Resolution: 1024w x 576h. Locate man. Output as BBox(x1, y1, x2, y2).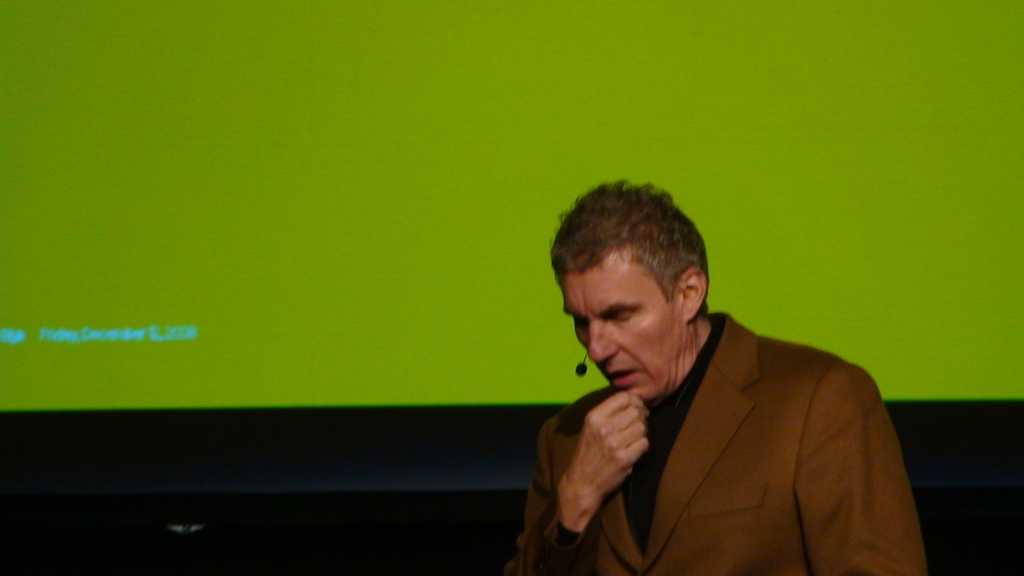
BBox(513, 180, 928, 575).
